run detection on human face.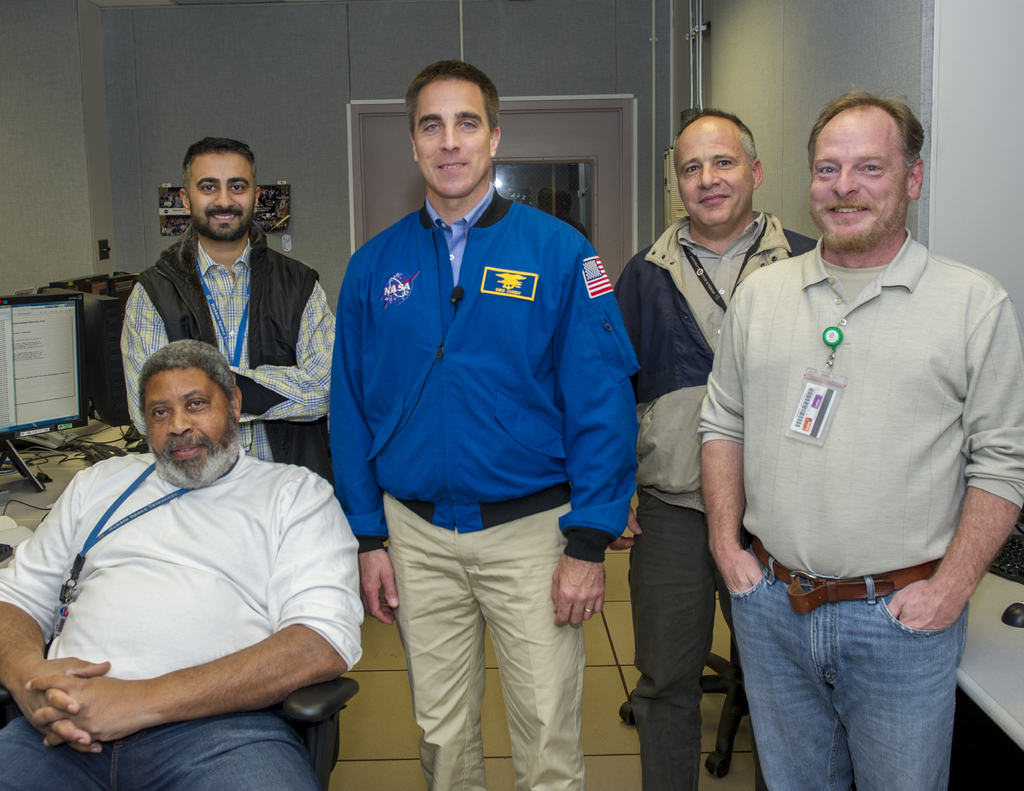
Result: <region>415, 78, 489, 200</region>.
